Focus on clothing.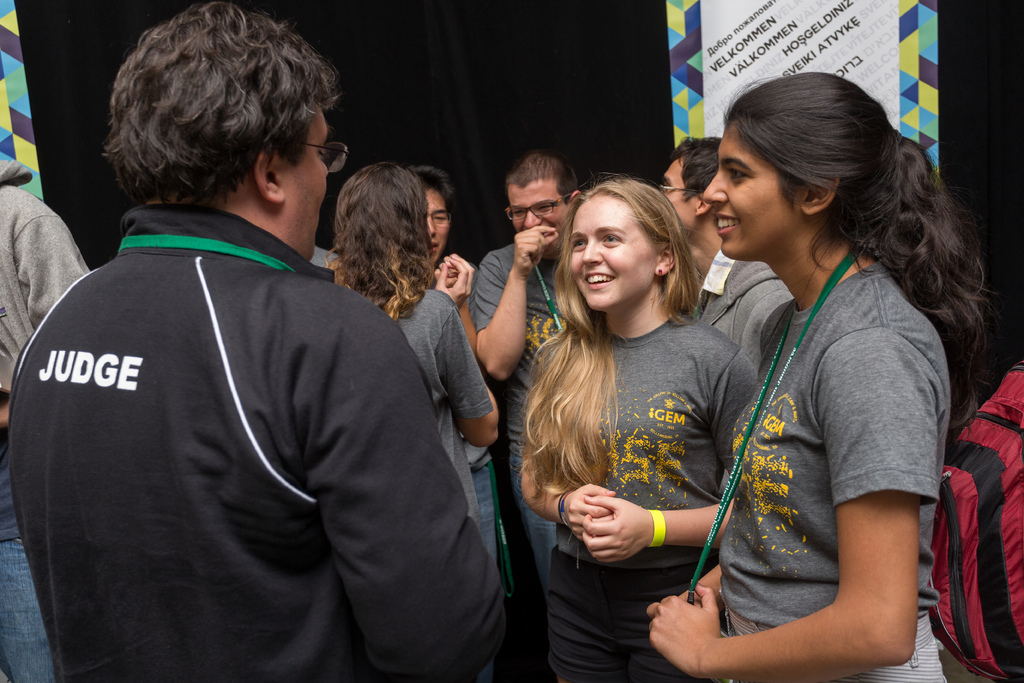
Focused at box(28, 144, 468, 673).
